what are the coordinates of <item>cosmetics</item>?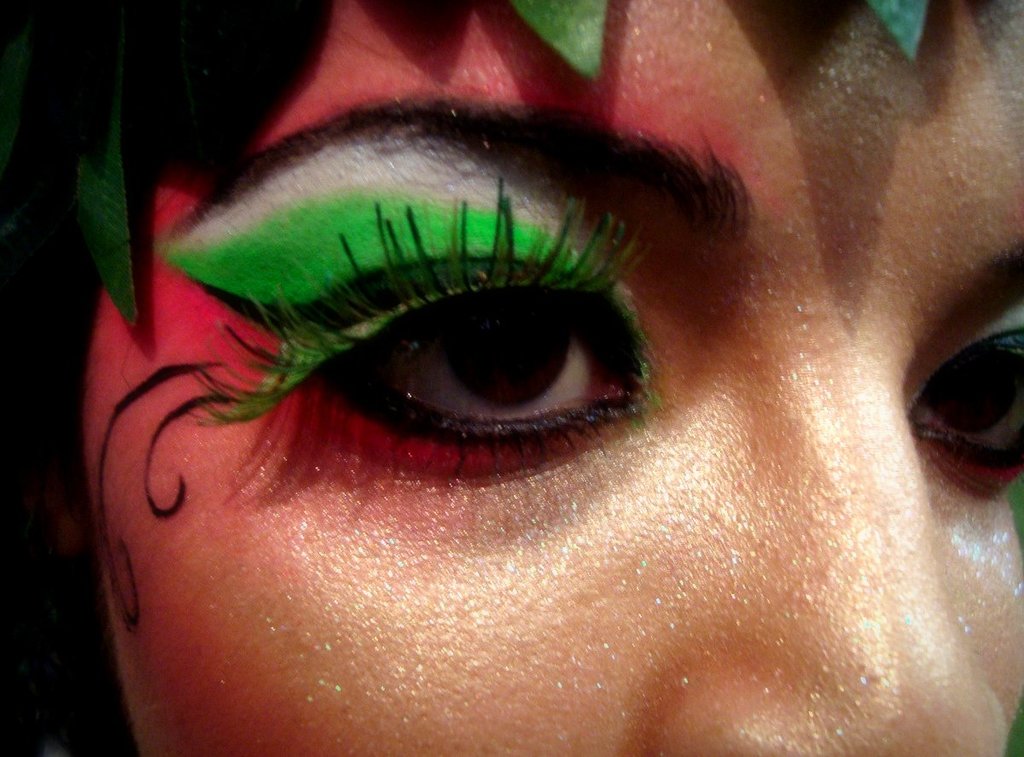
[878,282,1023,499].
